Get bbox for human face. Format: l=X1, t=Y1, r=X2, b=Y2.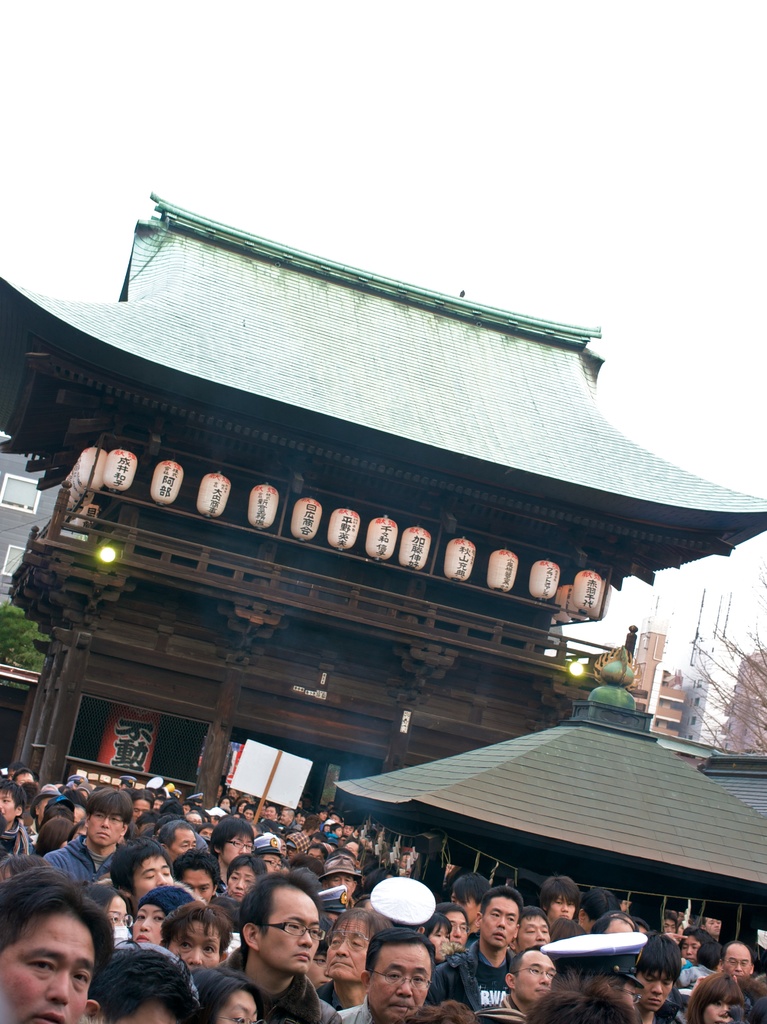
l=173, t=922, r=224, b=973.
